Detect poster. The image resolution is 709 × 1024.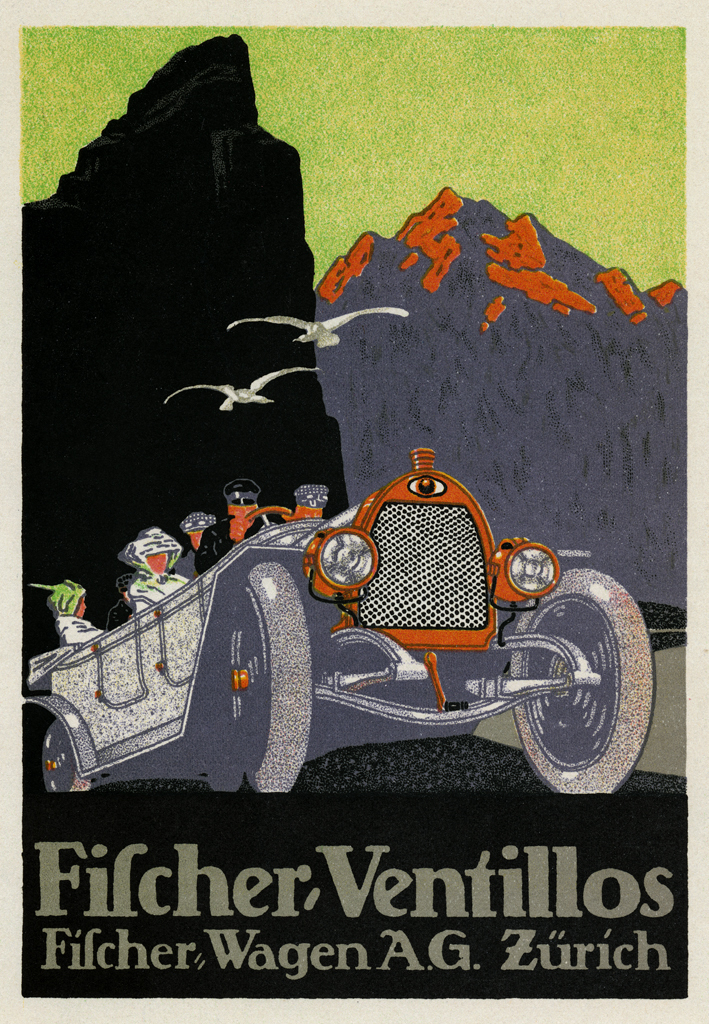
{"left": 0, "top": 0, "right": 708, "bottom": 1023}.
